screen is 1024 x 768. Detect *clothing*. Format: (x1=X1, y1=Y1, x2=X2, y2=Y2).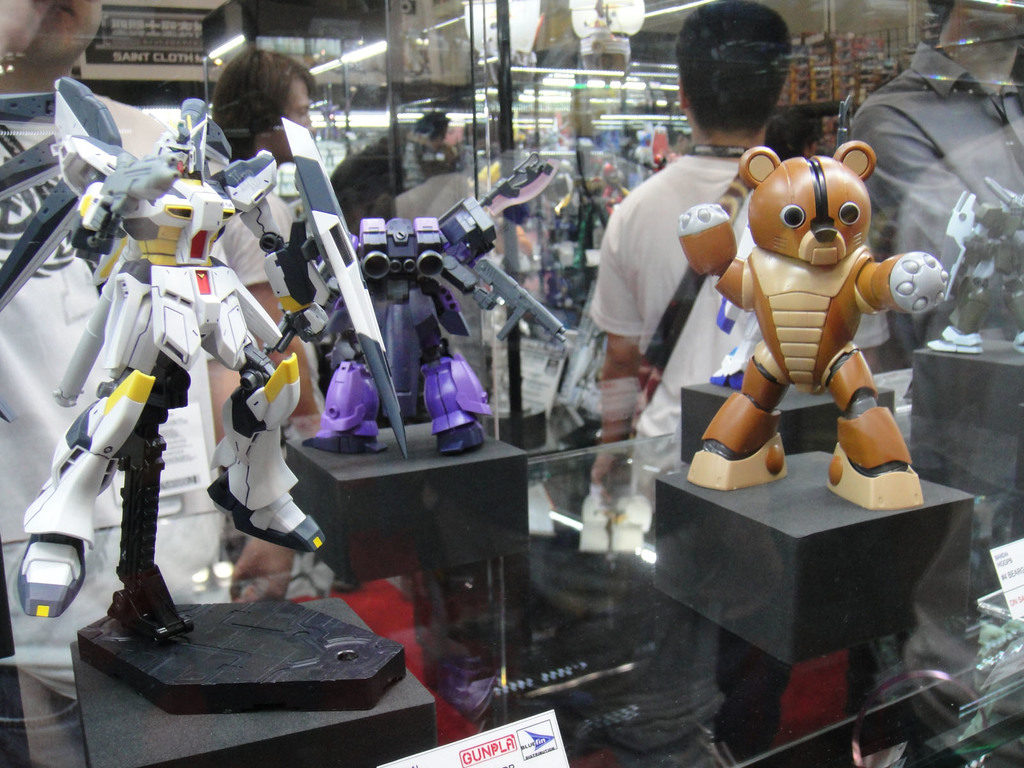
(x1=852, y1=40, x2=1023, y2=442).
